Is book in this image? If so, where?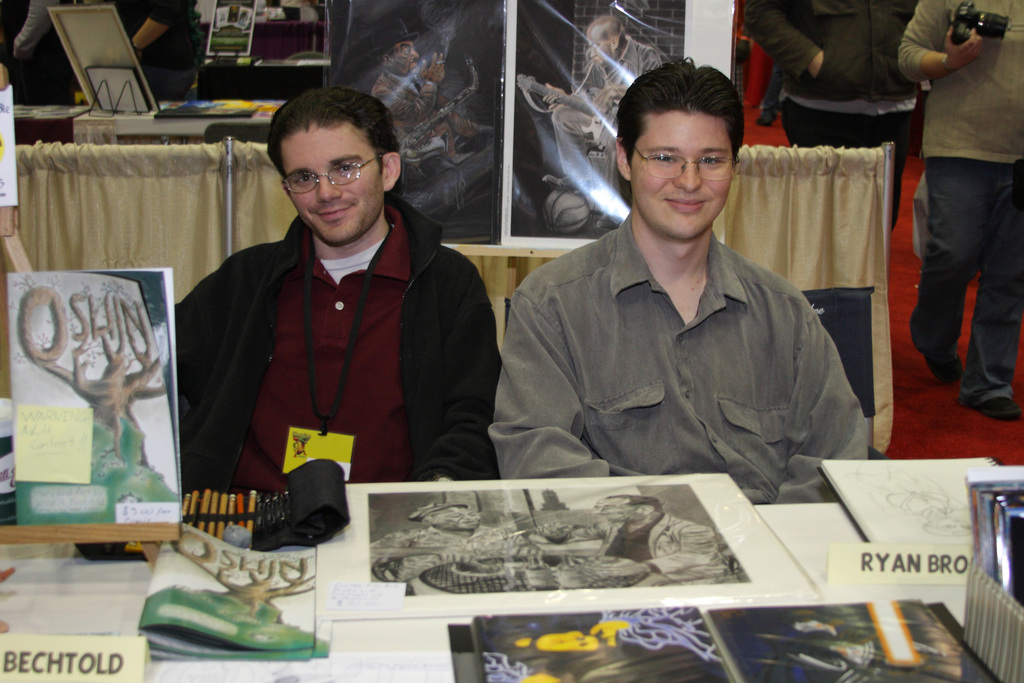
Yes, at [x1=9, y1=267, x2=178, y2=529].
